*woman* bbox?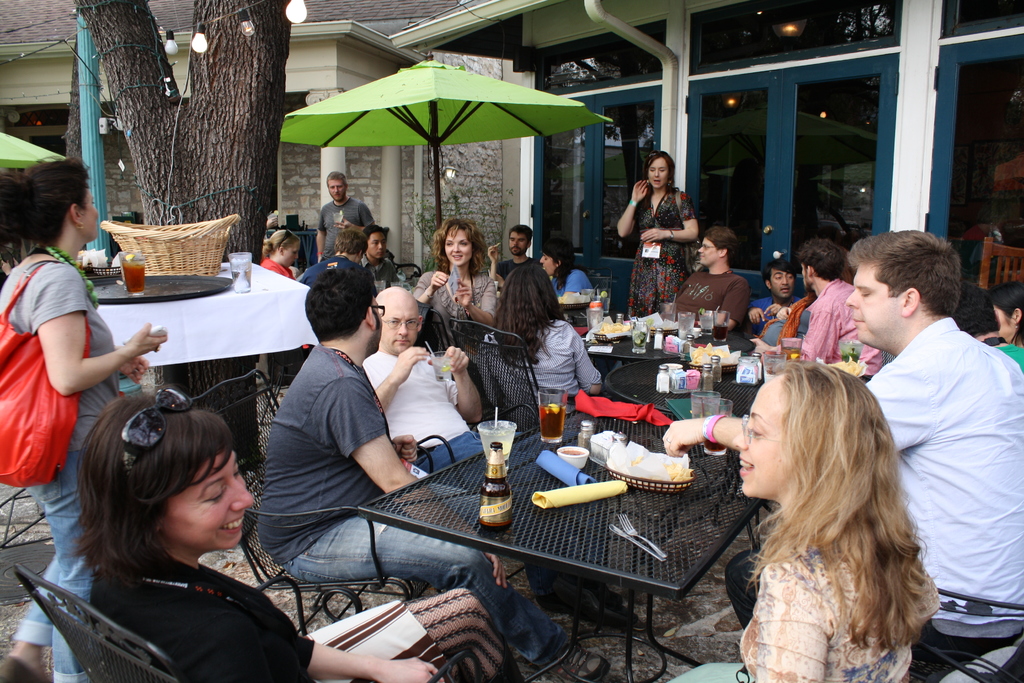
detection(700, 352, 964, 671)
